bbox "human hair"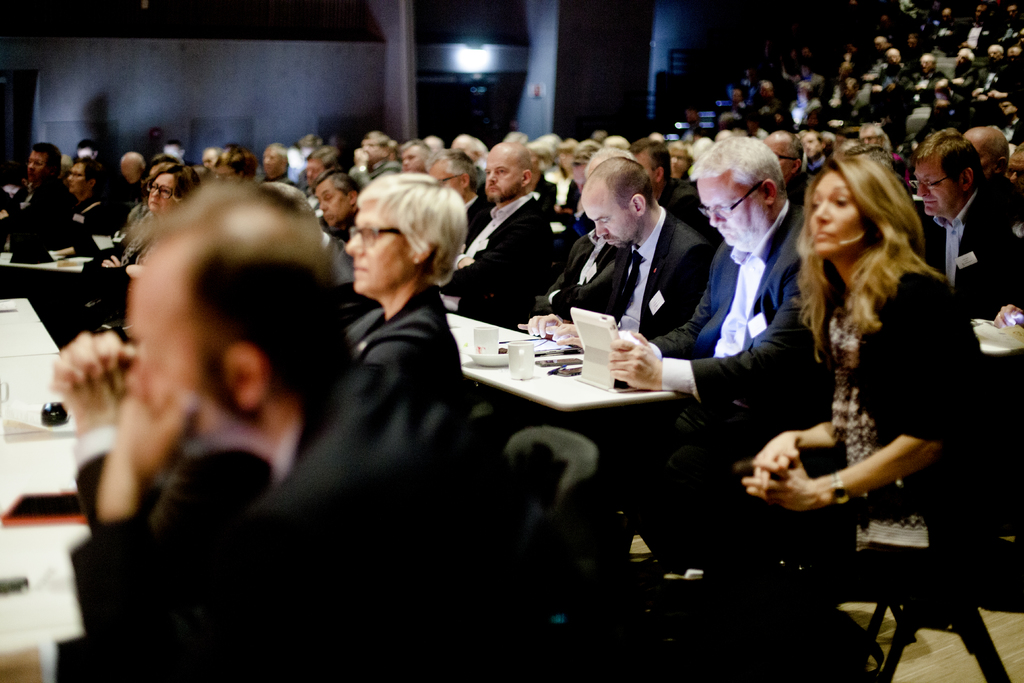
select_region(76, 156, 106, 199)
